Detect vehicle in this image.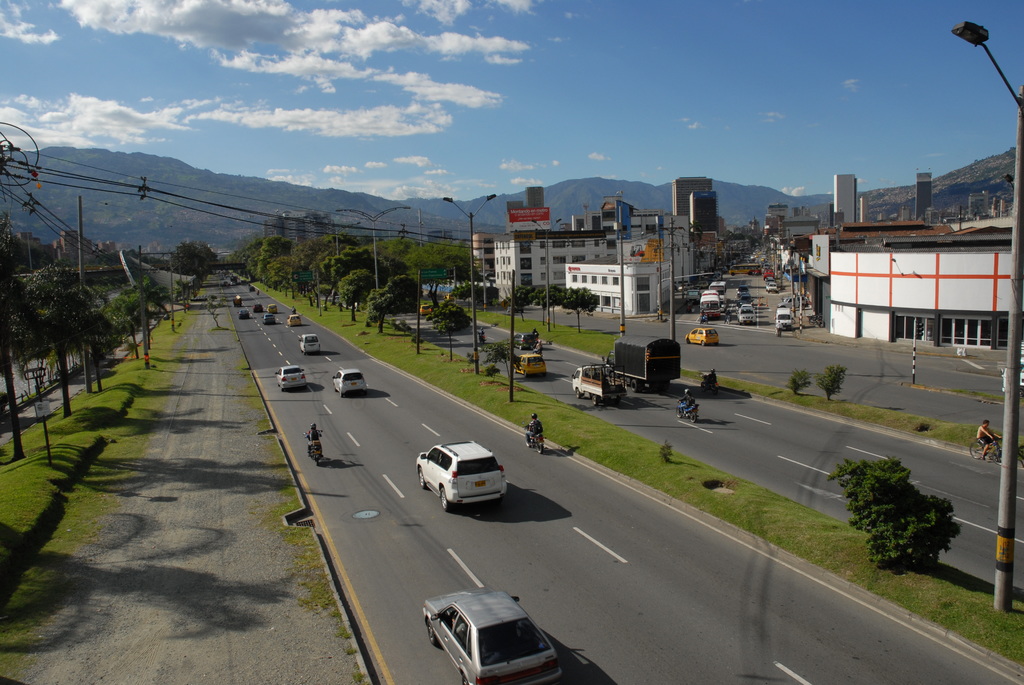
Detection: locate(331, 365, 366, 397).
